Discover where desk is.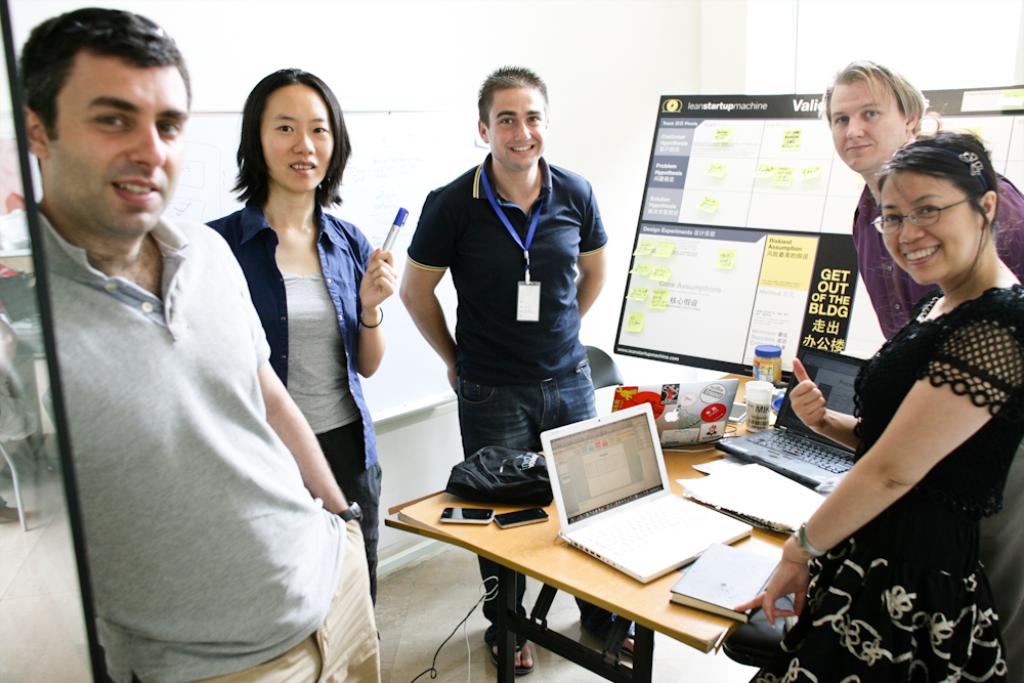
Discovered at [left=385, top=433, right=756, bottom=682].
